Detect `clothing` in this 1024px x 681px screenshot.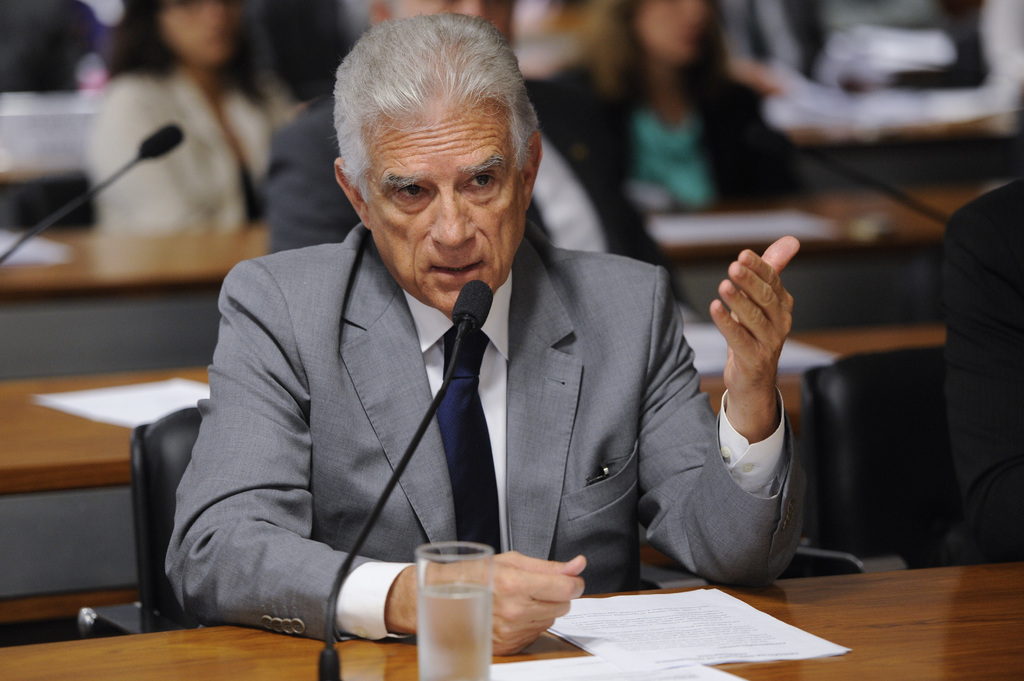
Detection: left=195, top=212, right=724, bottom=644.
